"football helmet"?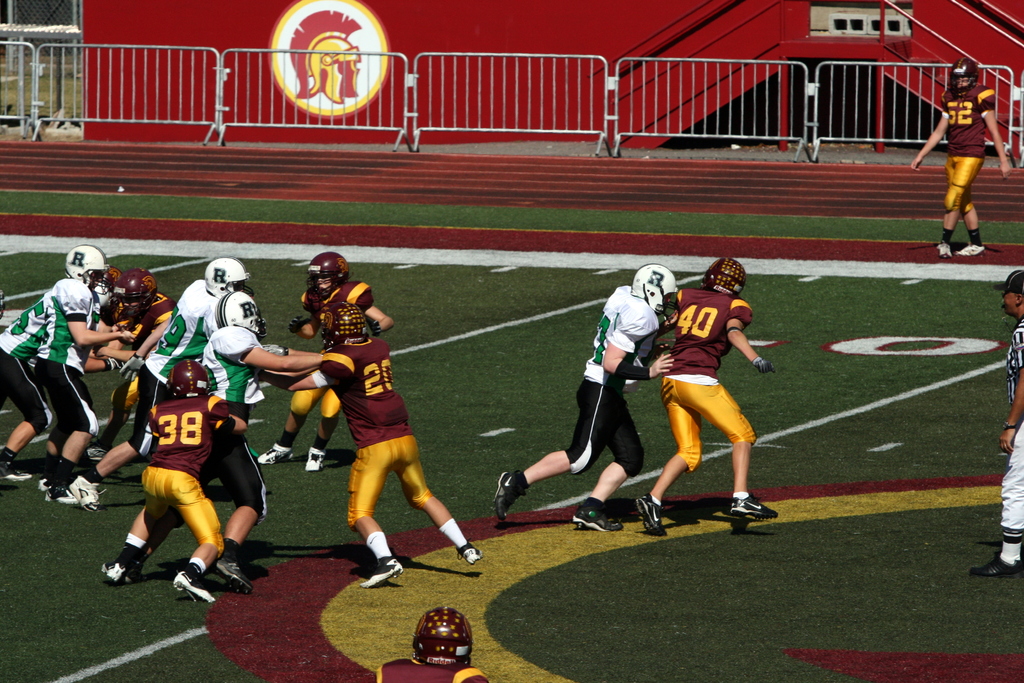
<bbox>115, 265, 158, 319</bbox>
